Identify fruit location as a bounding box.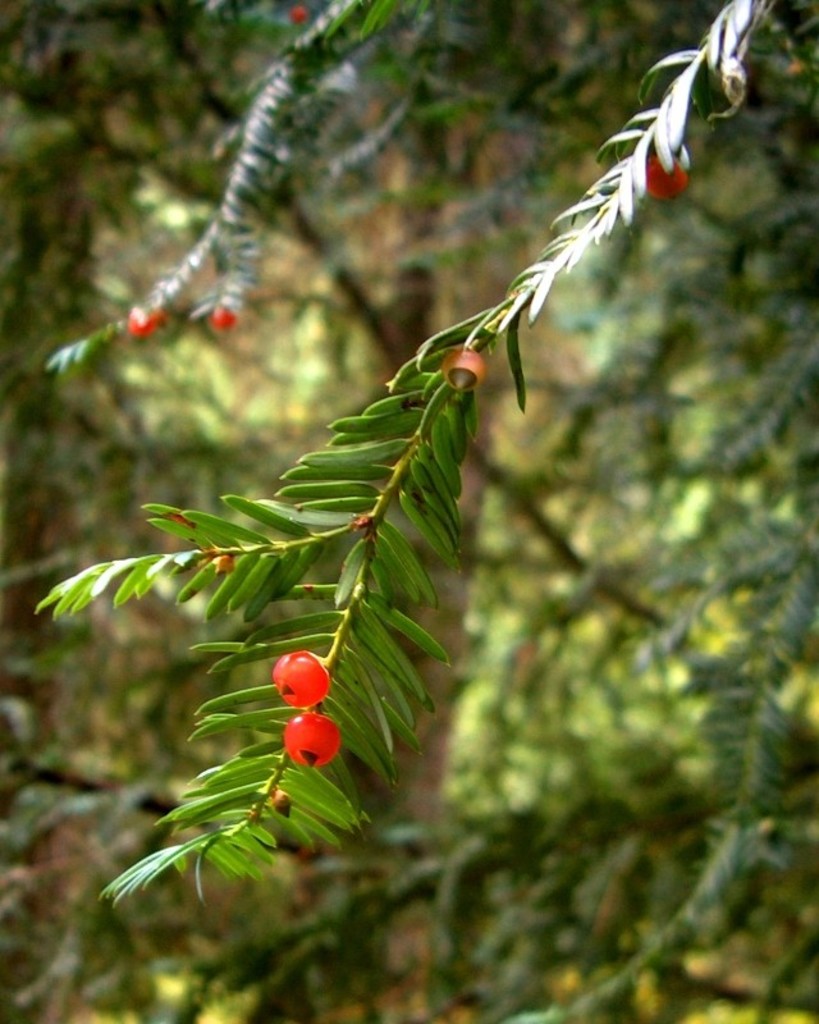
left=273, top=654, right=321, bottom=712.
